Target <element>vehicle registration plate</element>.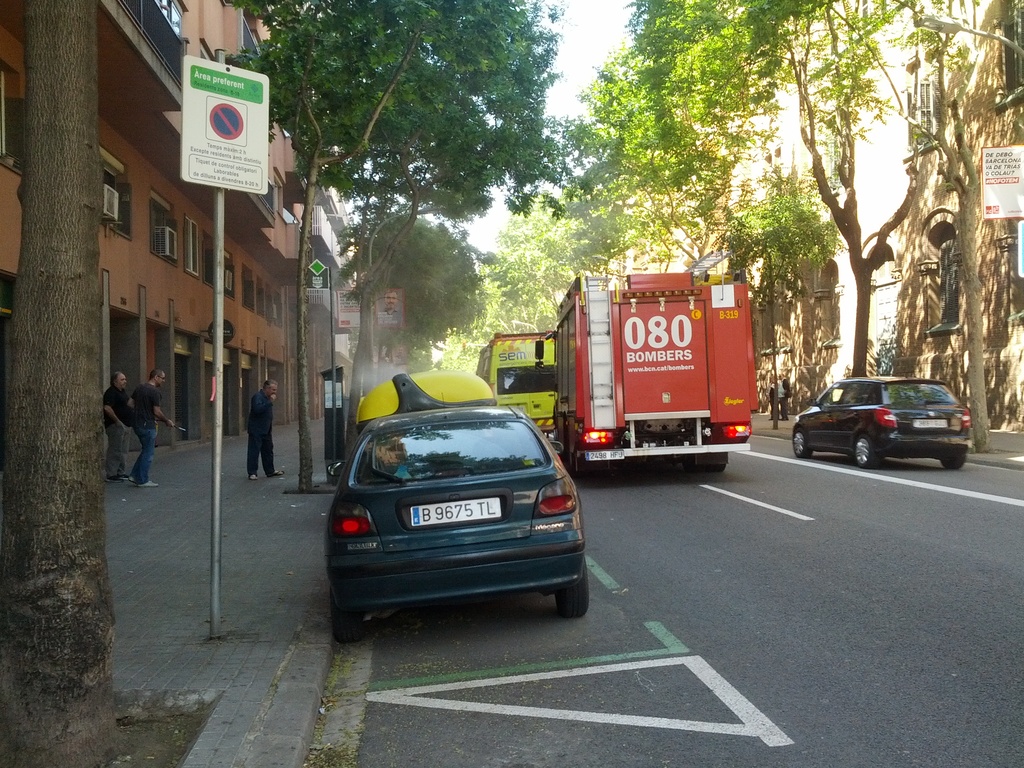
Target region: left=413, top=497, right=504, bottom=530.
